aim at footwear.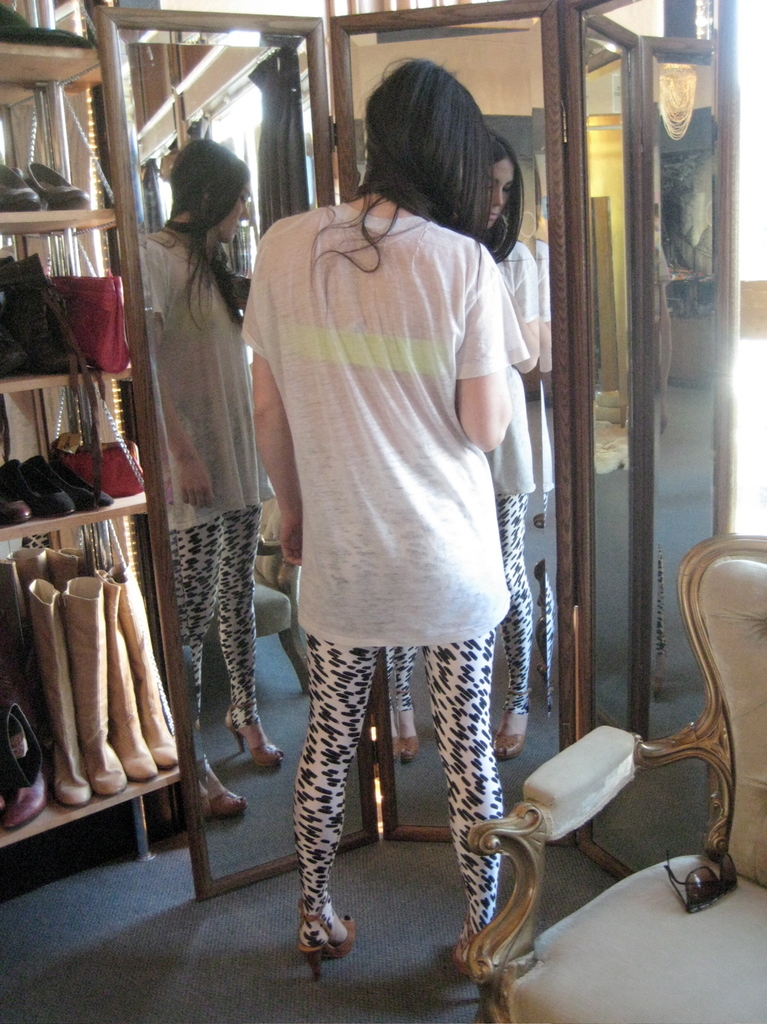
Aimed at x1=84, y1=570, x2=149, y2=780.
